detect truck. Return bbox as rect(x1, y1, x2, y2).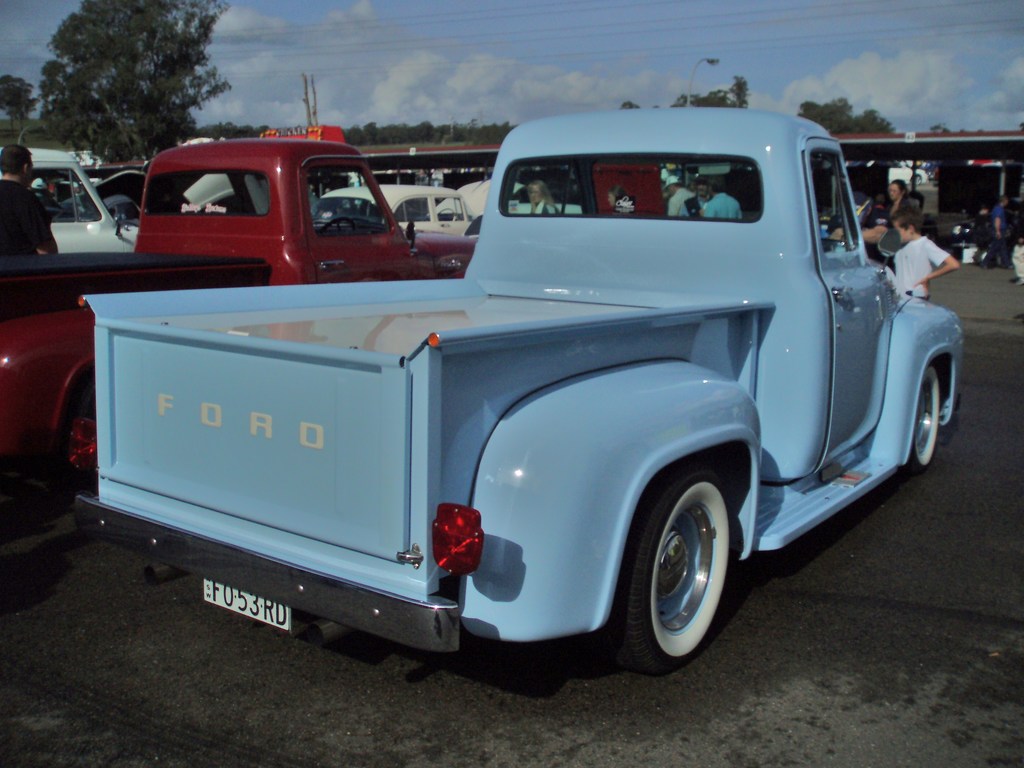
rect(45, 121, 976, 702).
